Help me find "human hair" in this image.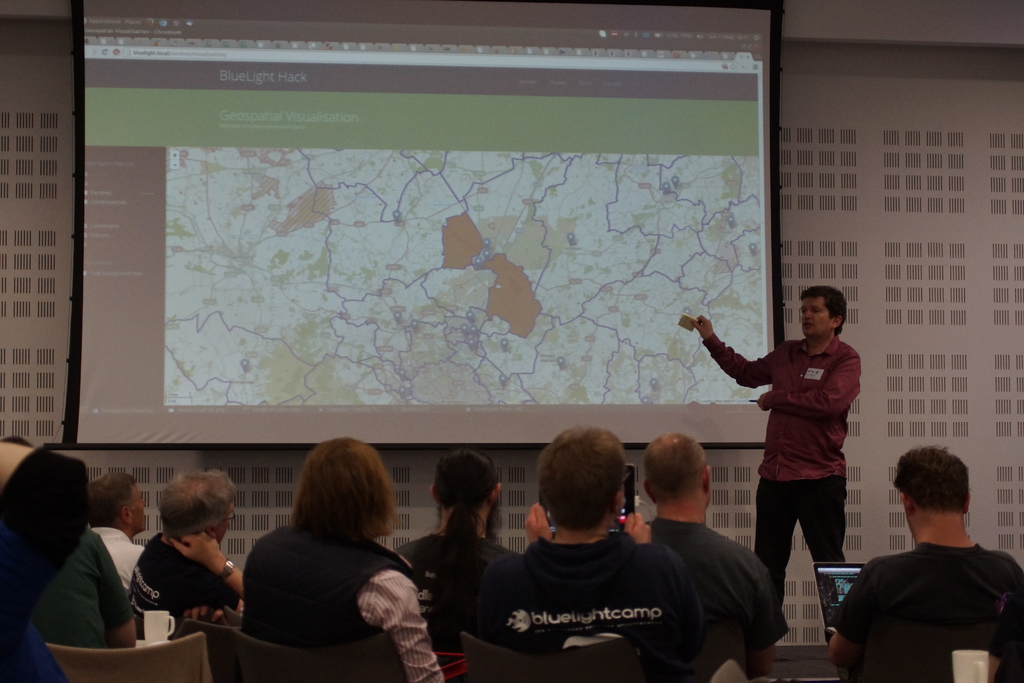
Found it: (643,432,706,504).
